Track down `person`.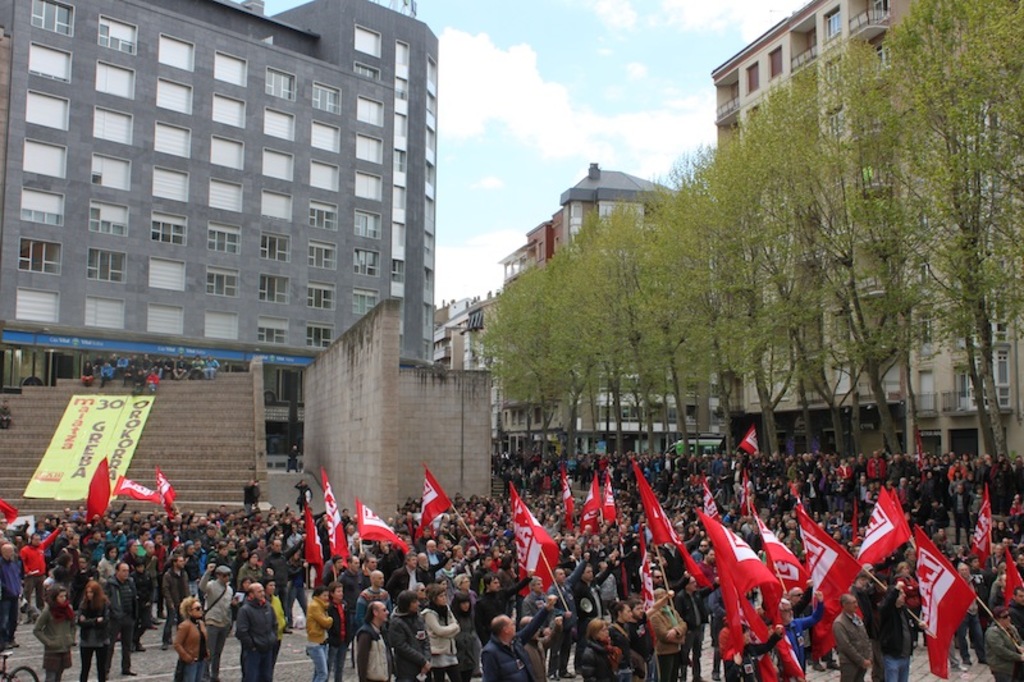
Tracked to {"x1": 522, "y1": 614, "x2": 559, "y2": 678}.
